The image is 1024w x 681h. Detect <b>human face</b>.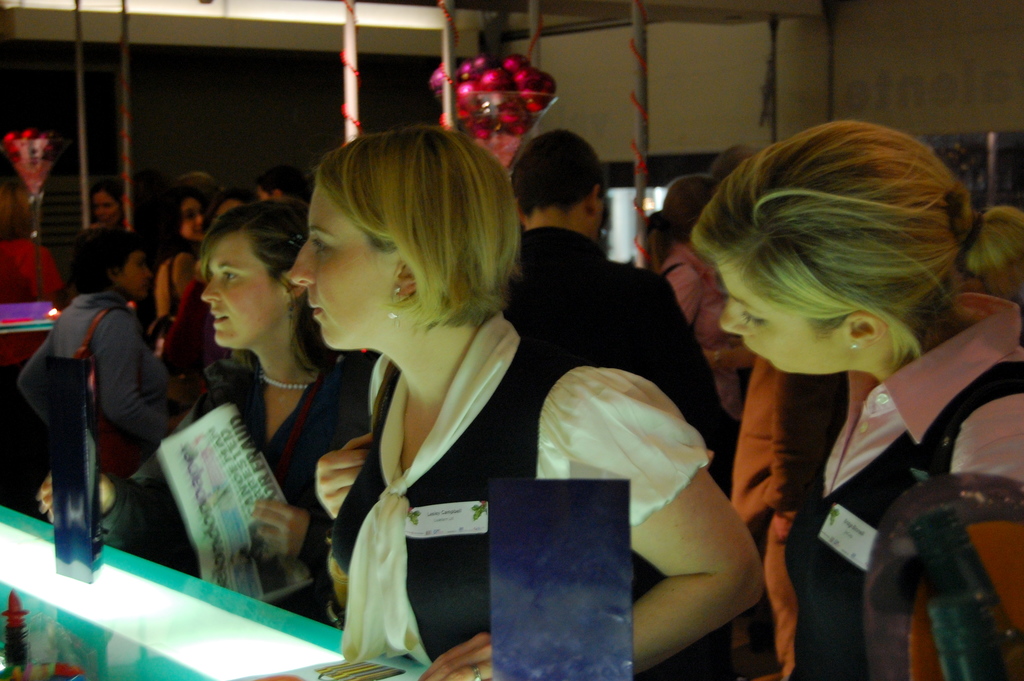
Detection: [719, 264, 829, 373].
